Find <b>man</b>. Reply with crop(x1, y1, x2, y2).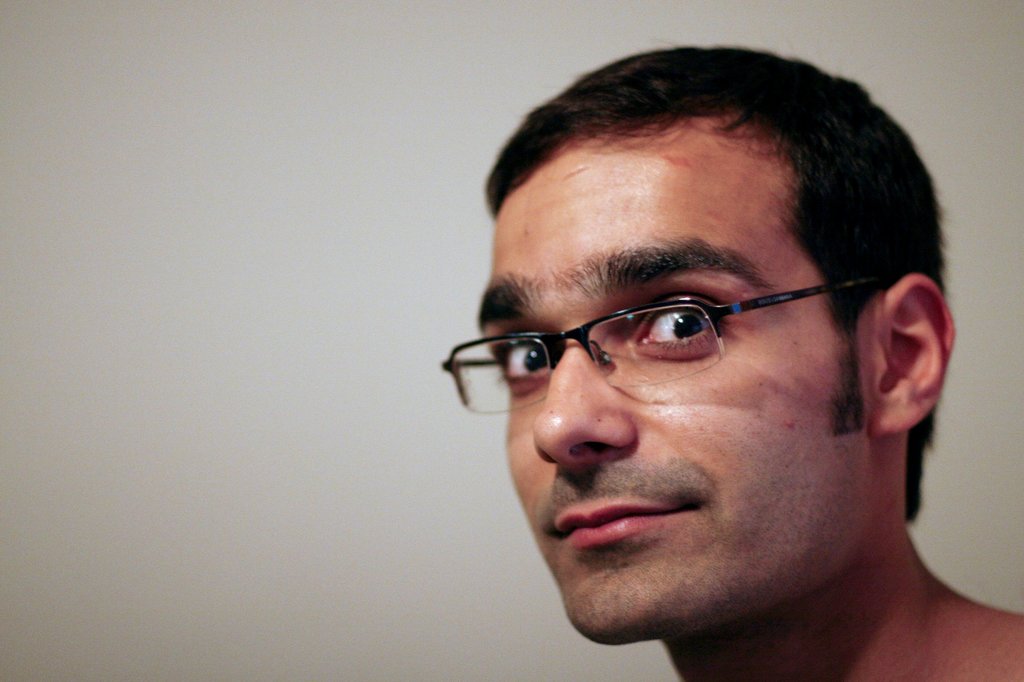
crop(339, 59, 1023, 676).
